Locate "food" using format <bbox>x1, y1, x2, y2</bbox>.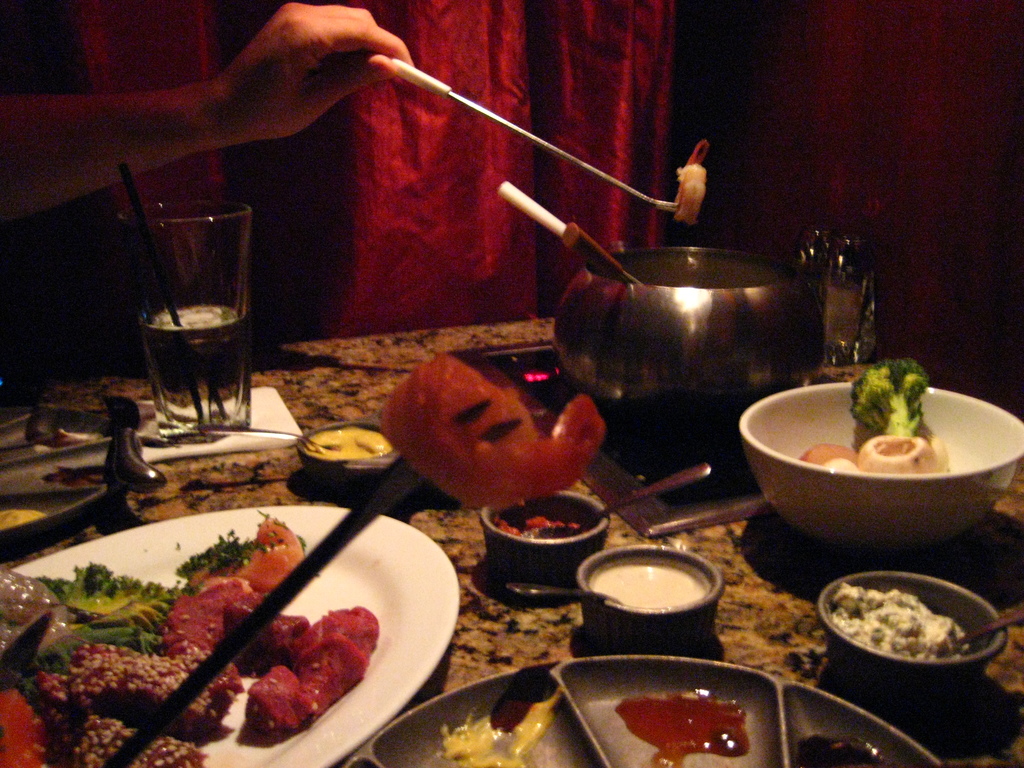
<bbox>798, 733, 885, 767</bbox>.
